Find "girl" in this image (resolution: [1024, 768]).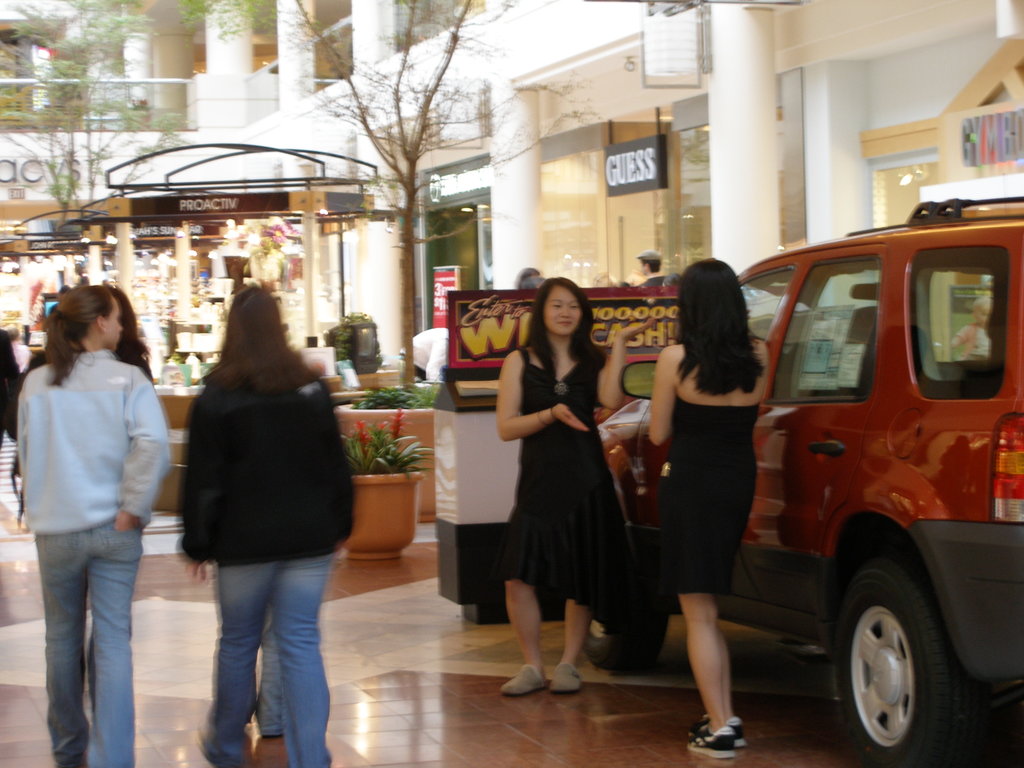
(497, 278, 628, 696).
